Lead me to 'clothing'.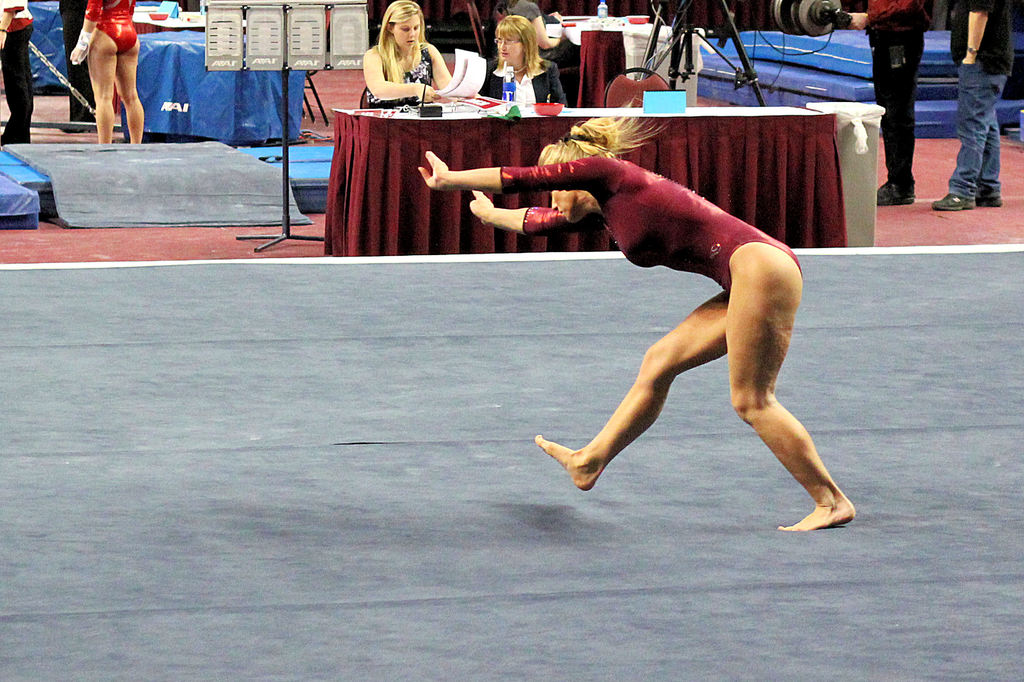
Lead to select_region(479, 58, 570, 106).
